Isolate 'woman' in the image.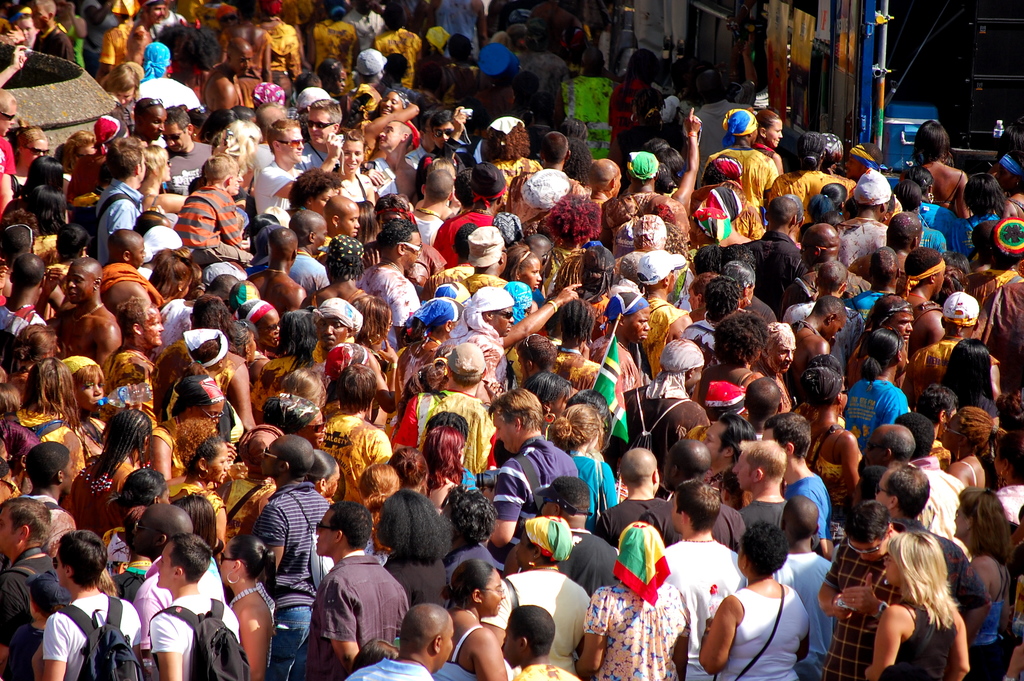
Isolated region: bbox=(15, 354, 80, 441).
